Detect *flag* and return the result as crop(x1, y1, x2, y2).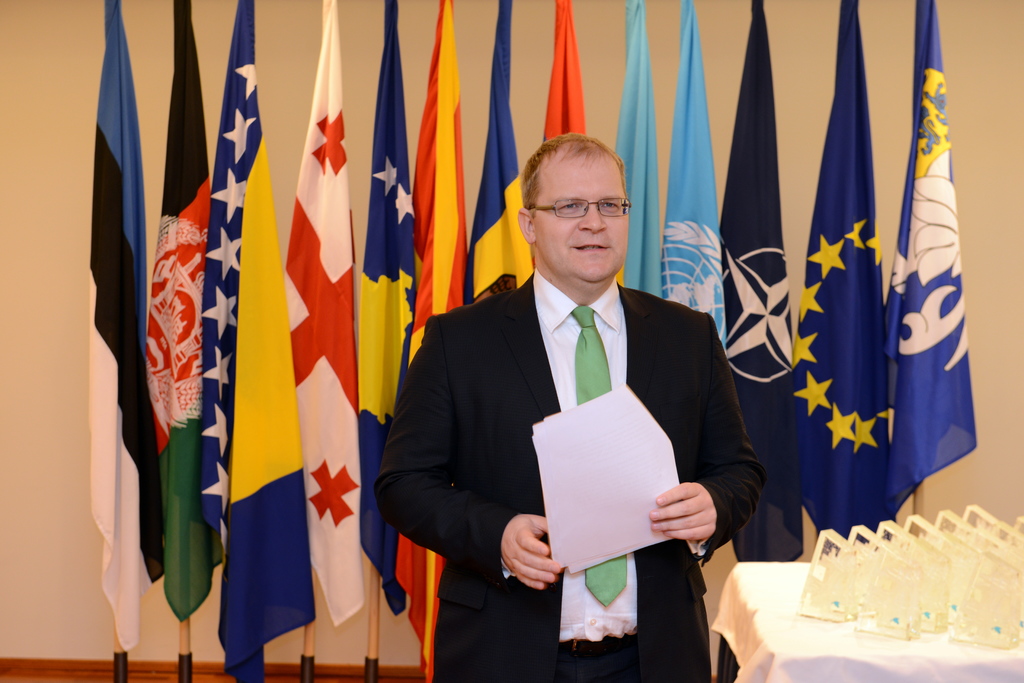
crop(658, 0, 723, 342).
